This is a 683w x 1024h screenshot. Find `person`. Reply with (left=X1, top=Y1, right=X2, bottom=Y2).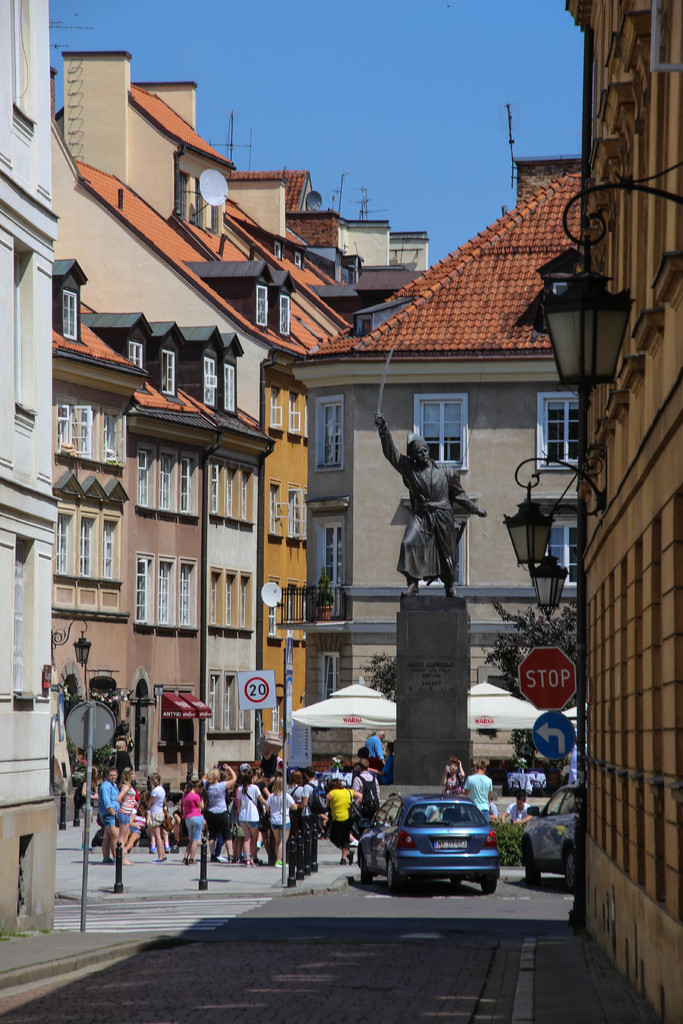
(left=444, top=755, right=463, bottom=816).
